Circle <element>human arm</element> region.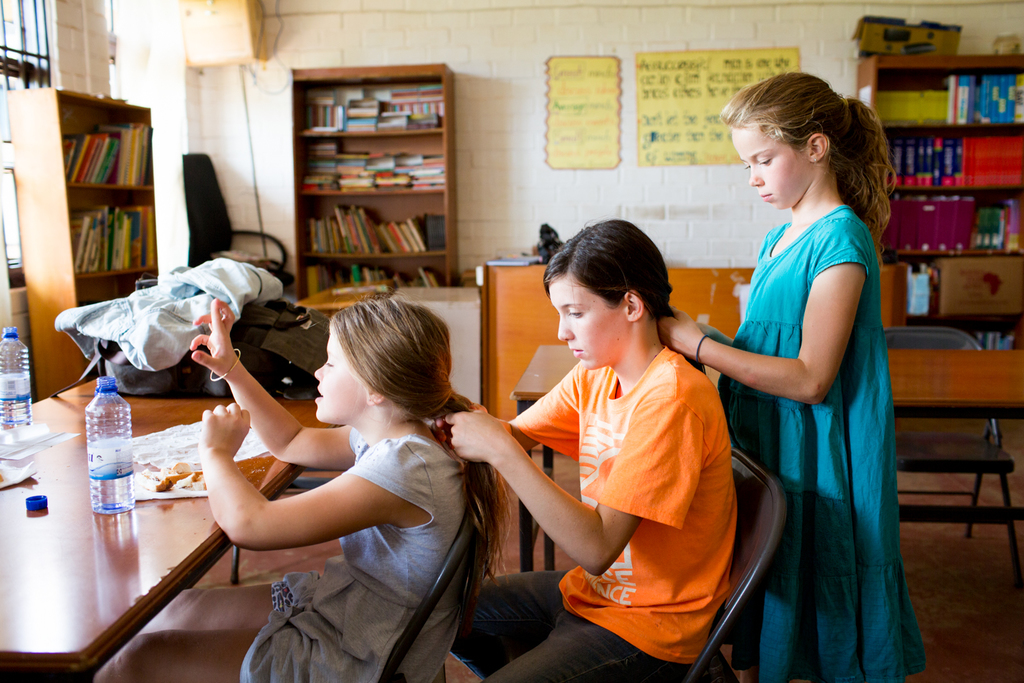
Region: [x1=681, y1=257, x2=759, y2=360].
